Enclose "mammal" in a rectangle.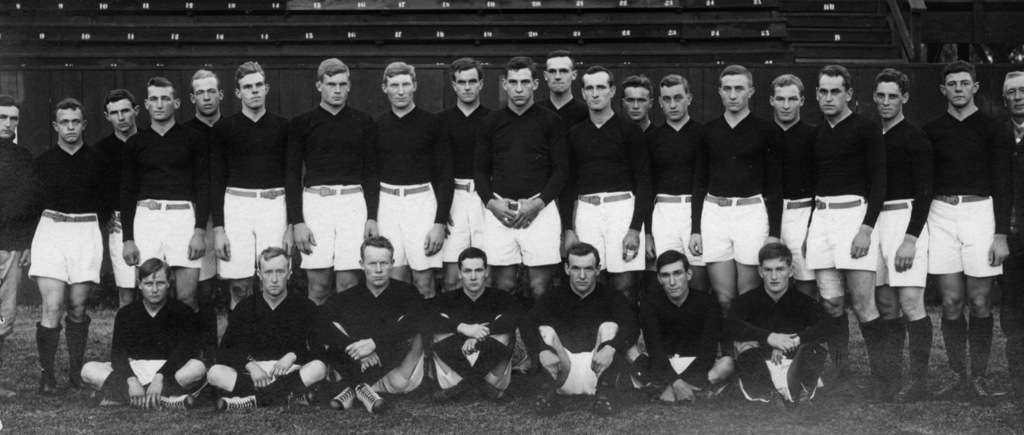
(left=0, top=95, right=38, bottom=358).
